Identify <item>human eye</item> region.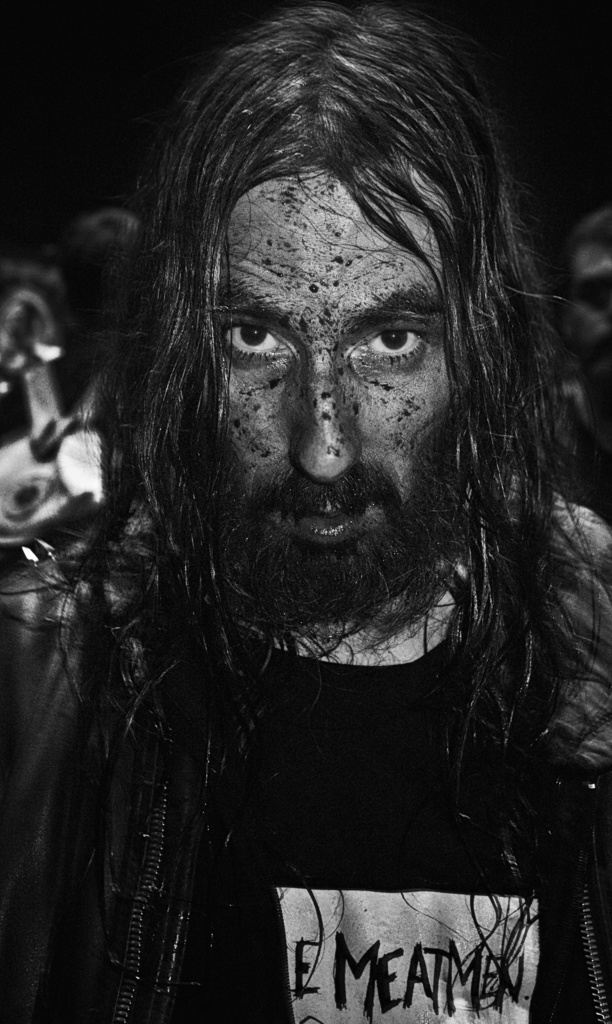
Region: select_region(348, 323, 430, 364).
